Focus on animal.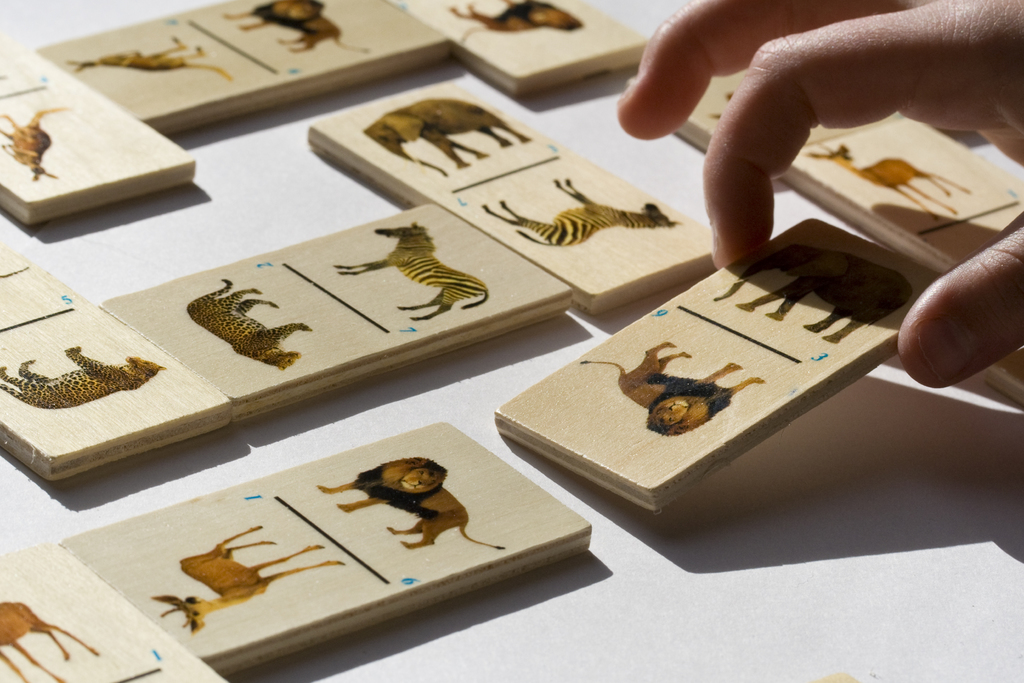
Focused at rect(716, 244, 914, 343).
